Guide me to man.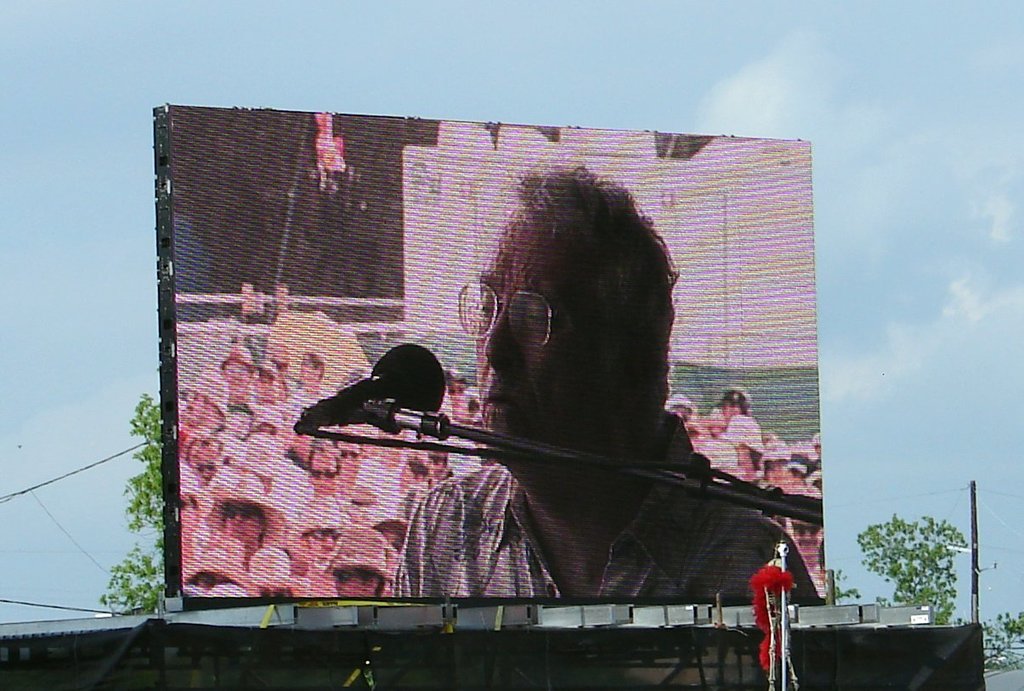
Guidance: region(276, 348, 342, 417).
